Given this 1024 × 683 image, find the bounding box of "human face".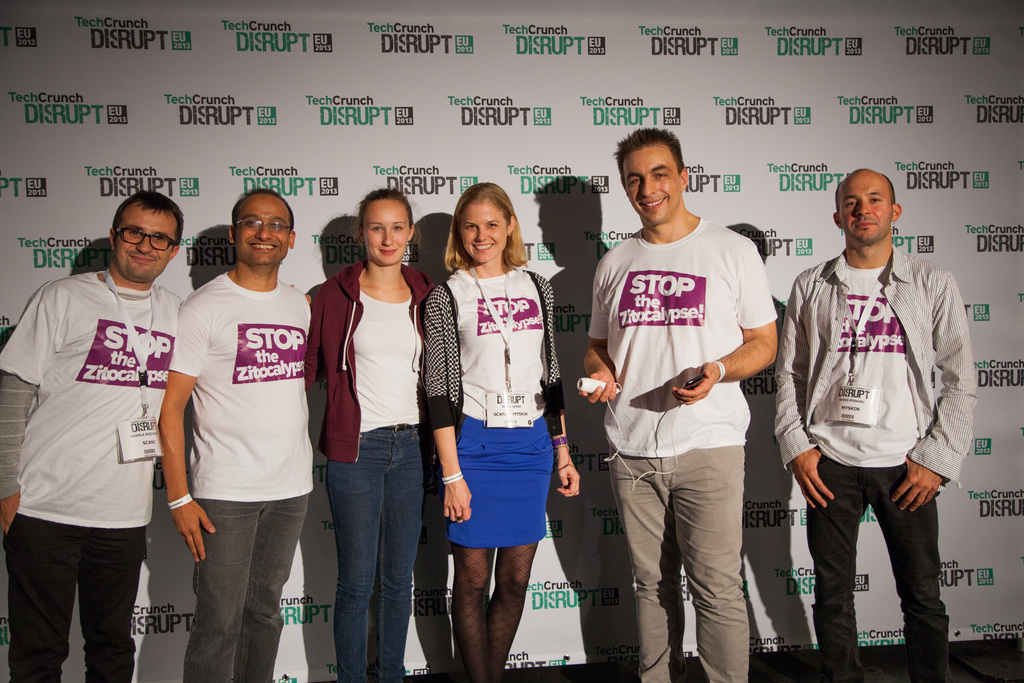
l=368, t=202, r=408, b=265.
